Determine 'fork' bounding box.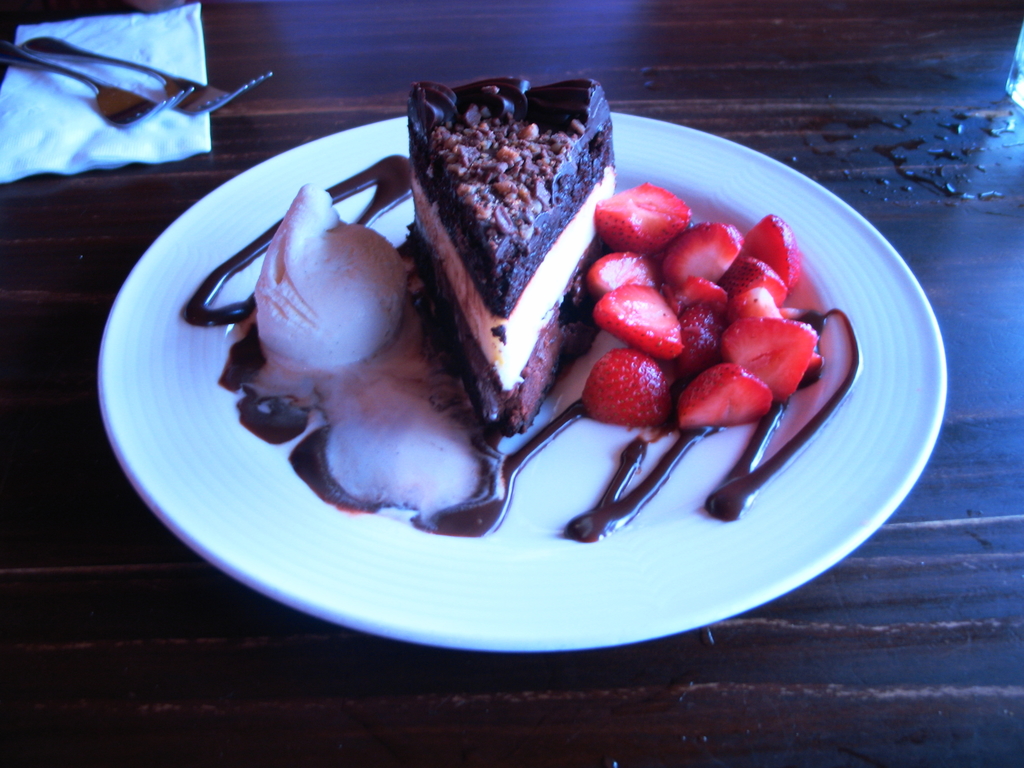
Determined: select_region(0, 40, 195, 129).
